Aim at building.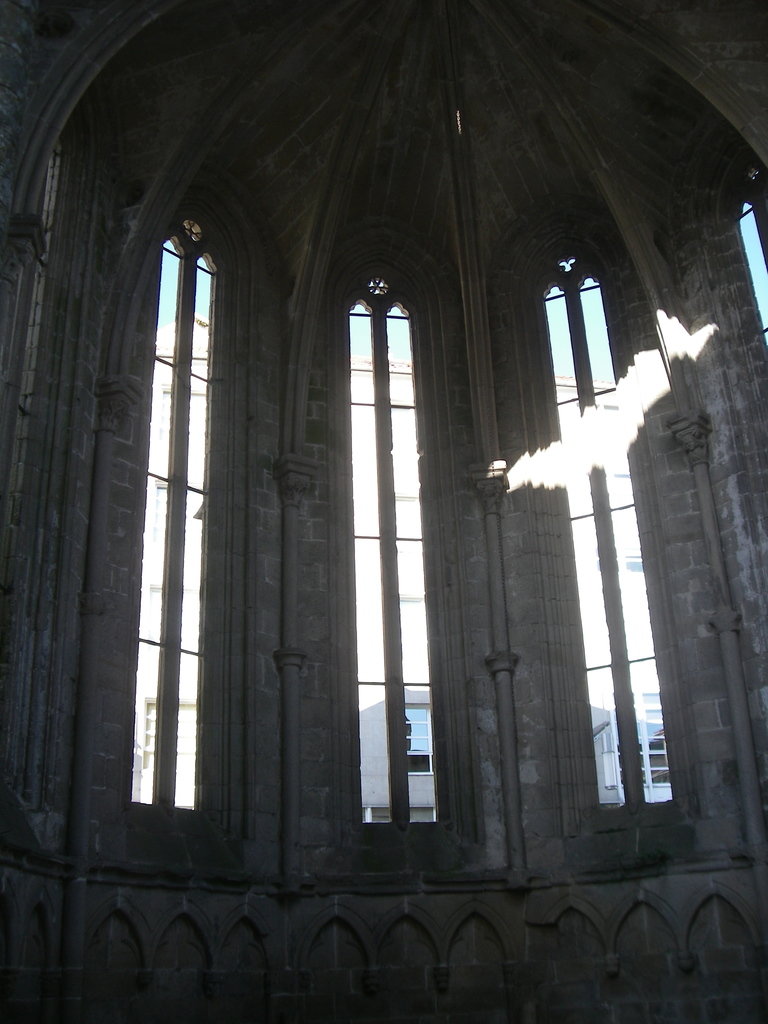
Aimed at region(0, 0, 767, 1023).
